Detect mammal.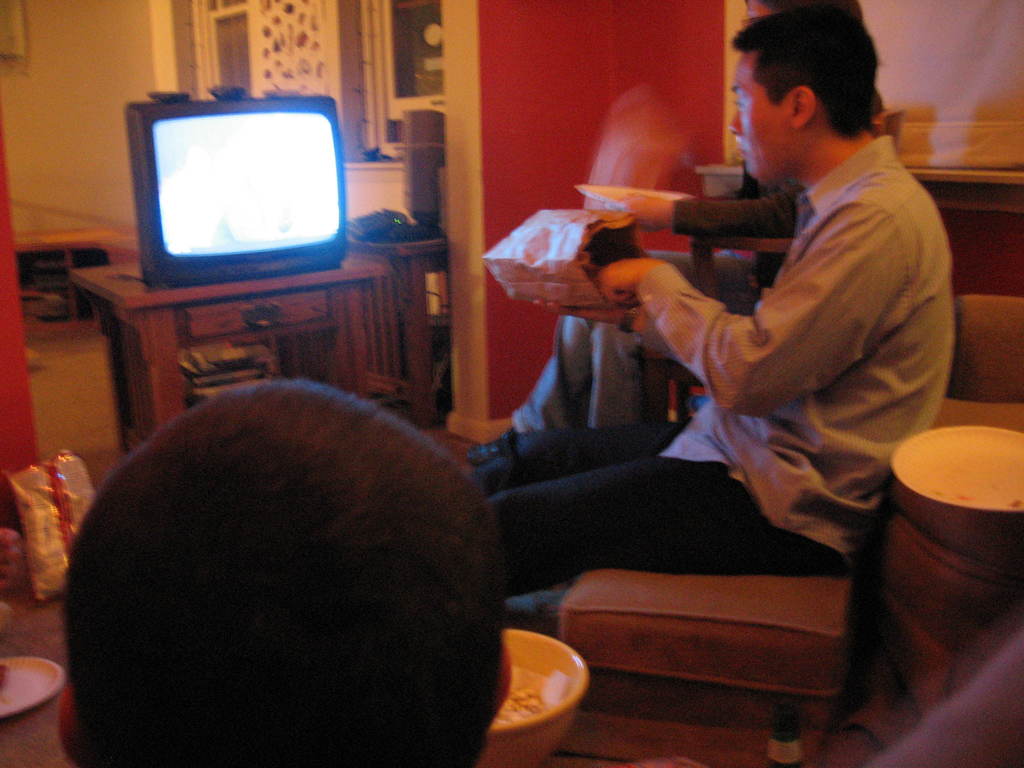
Detected at [55,378,514,767].
